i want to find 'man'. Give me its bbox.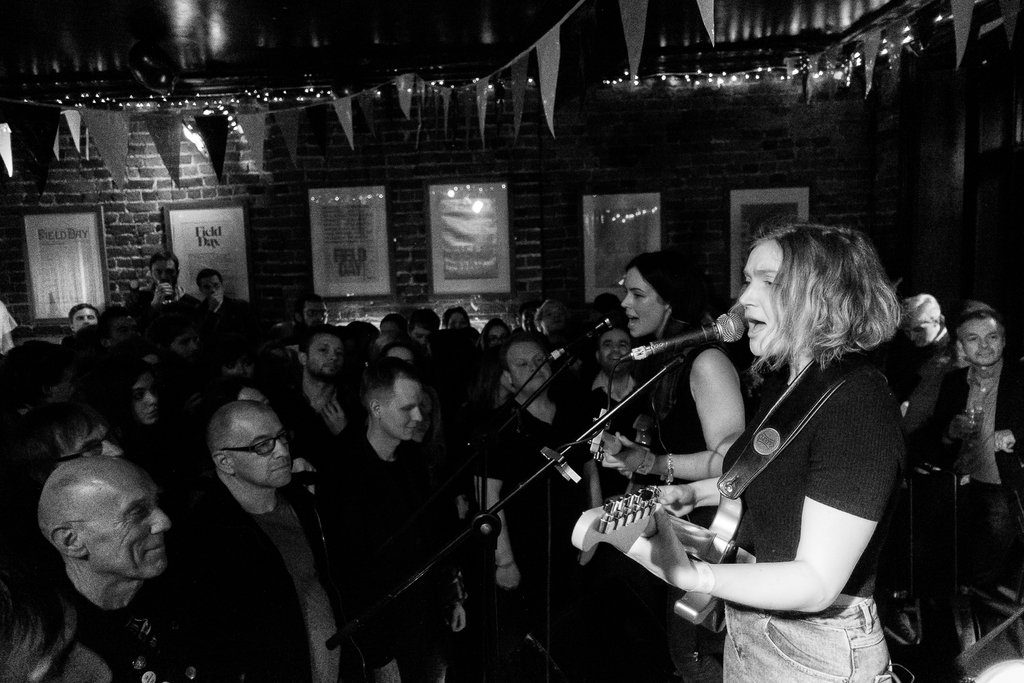
<region>947, 313, 1023, 579</region>.
